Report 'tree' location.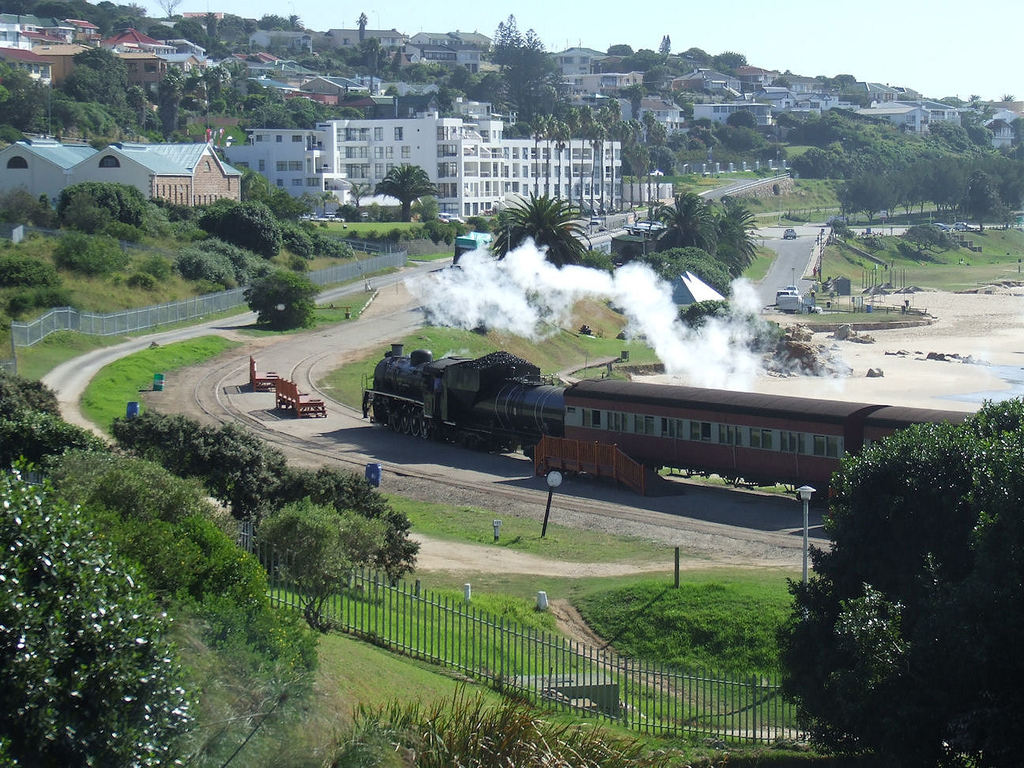
Report: bbox=(788, 149, 845, 178).
